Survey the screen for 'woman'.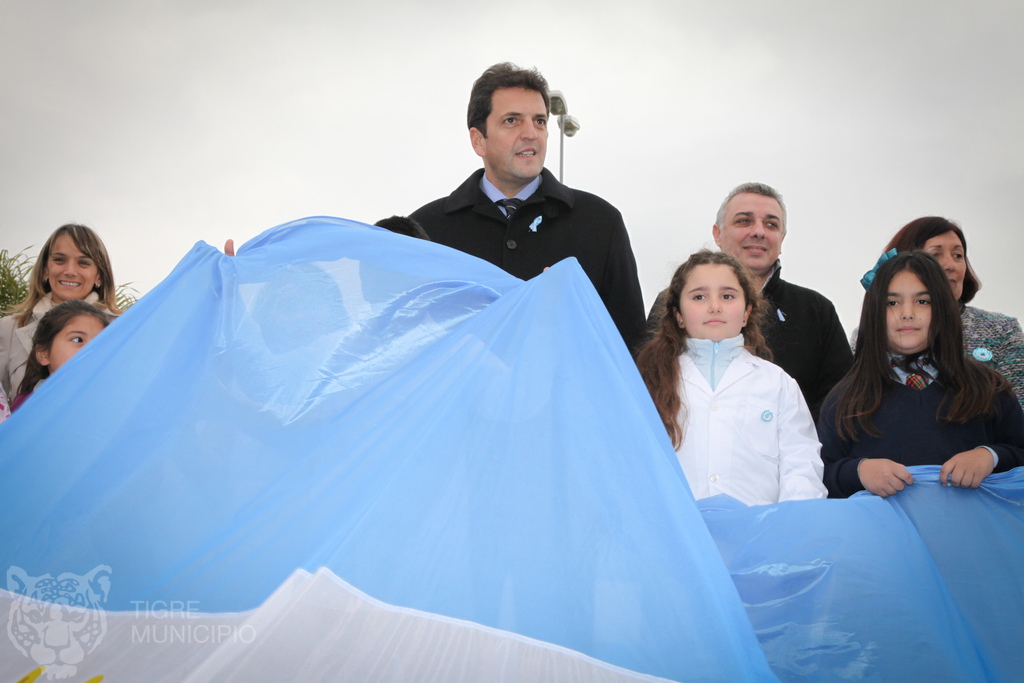
Survey found: rect(4, 213, 131, 404).
